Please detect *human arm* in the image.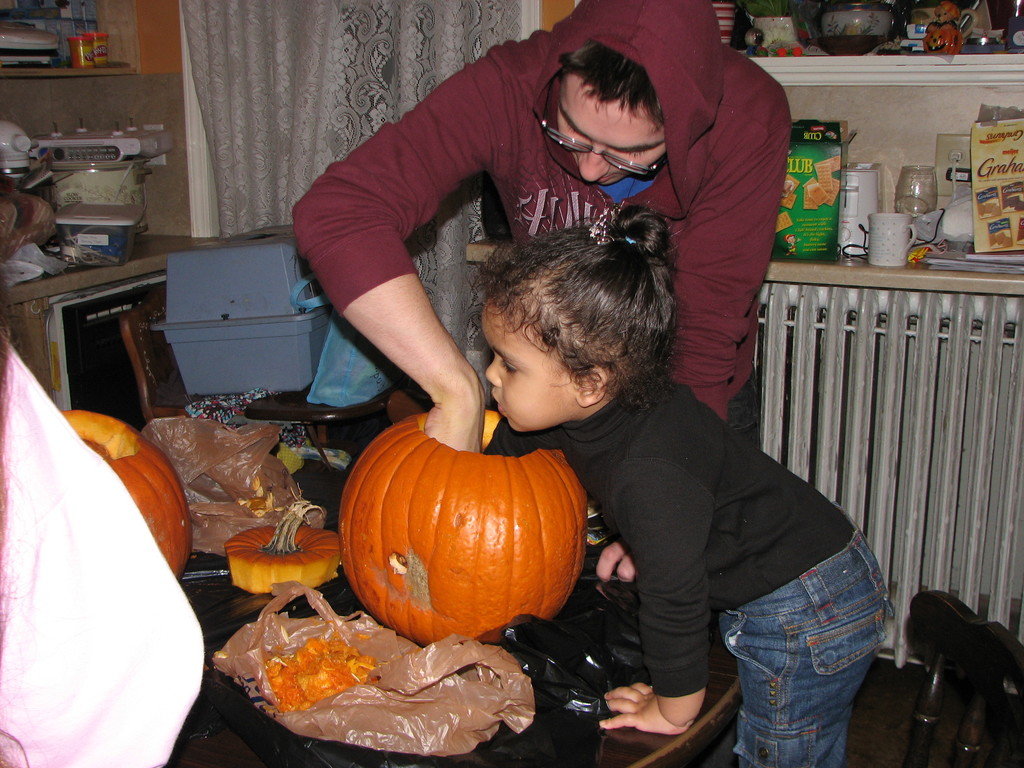
left=593, top=74, right=796, bottom=584.
